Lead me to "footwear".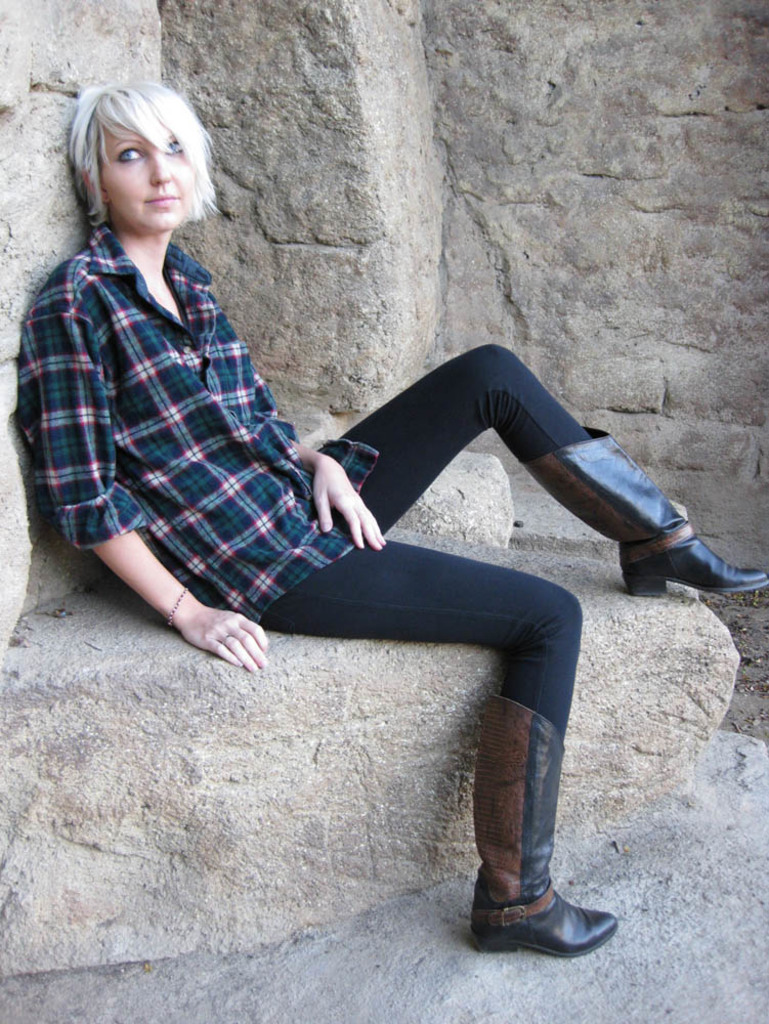
Lead to x1=516, y1=423, x2=768, y2=602.
